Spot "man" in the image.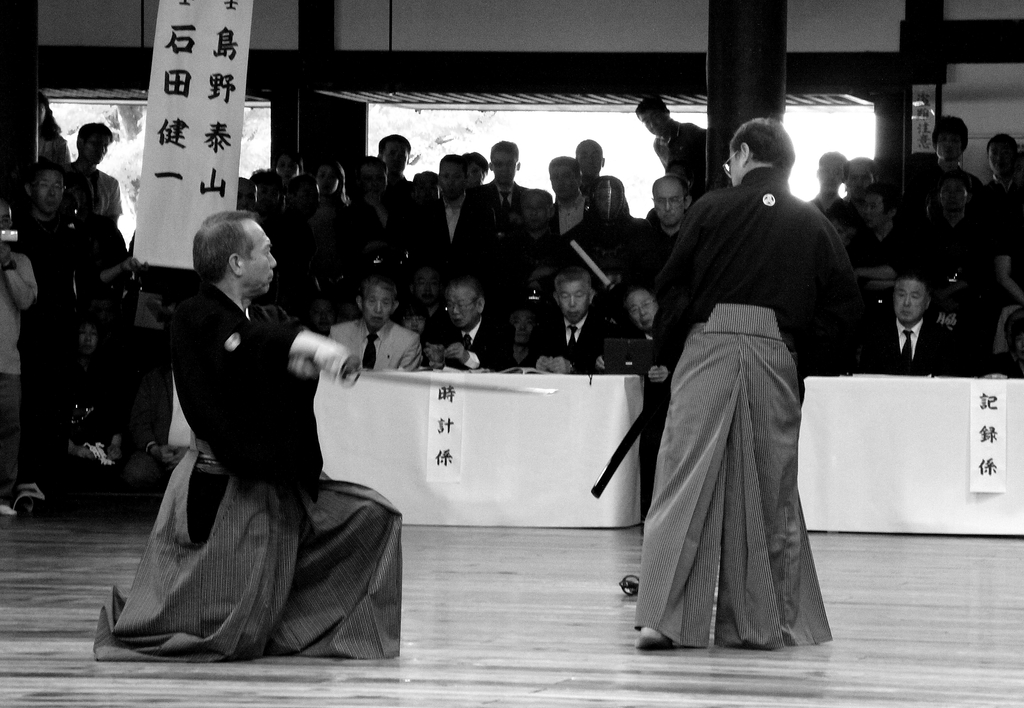
"man" found at {"left": 872, "top": 267, "right": 964, "bottom": 371}.
